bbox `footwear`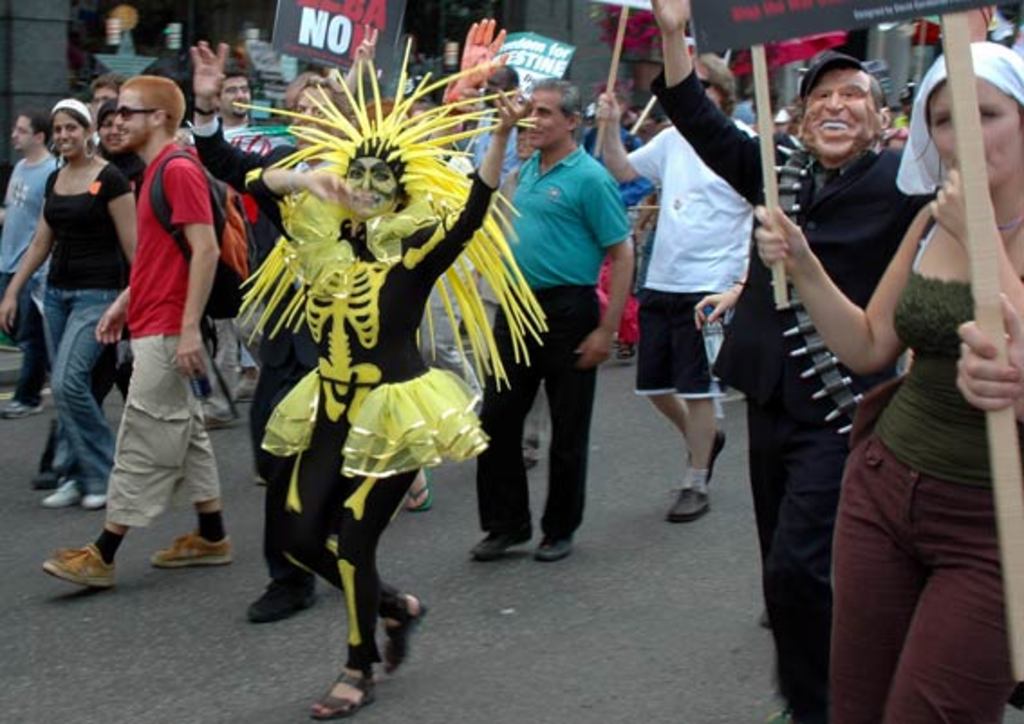
BBox(403, 466, 435, 511)
